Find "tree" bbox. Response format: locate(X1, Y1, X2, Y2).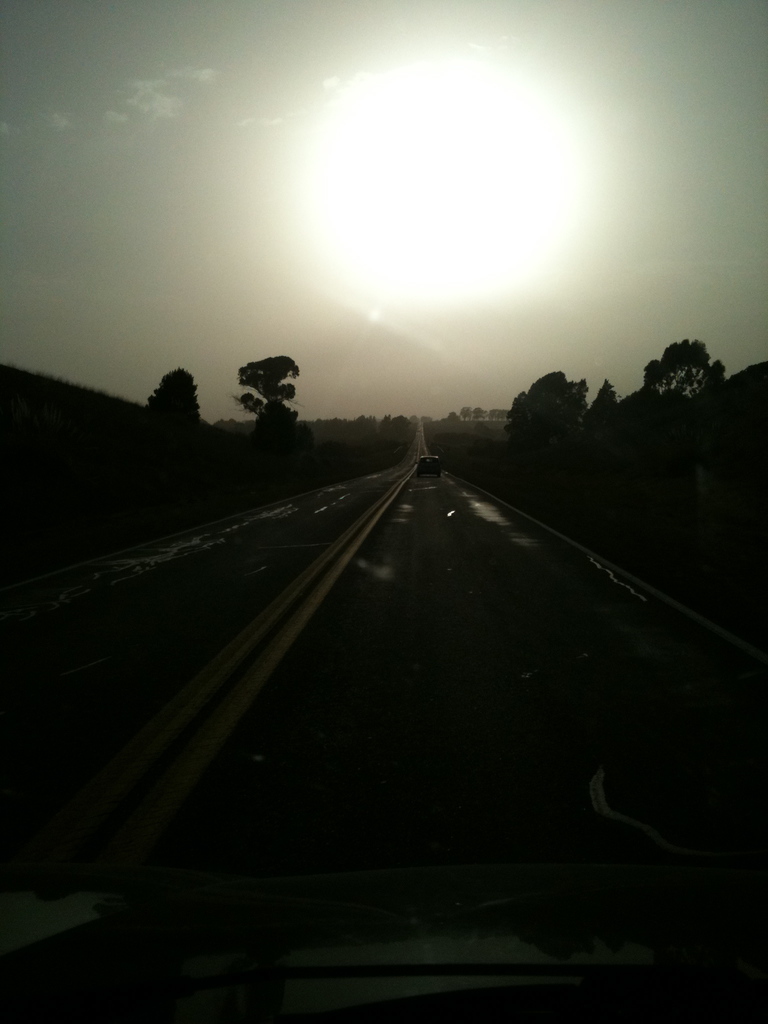
locate(508, 370, 589, 461).
